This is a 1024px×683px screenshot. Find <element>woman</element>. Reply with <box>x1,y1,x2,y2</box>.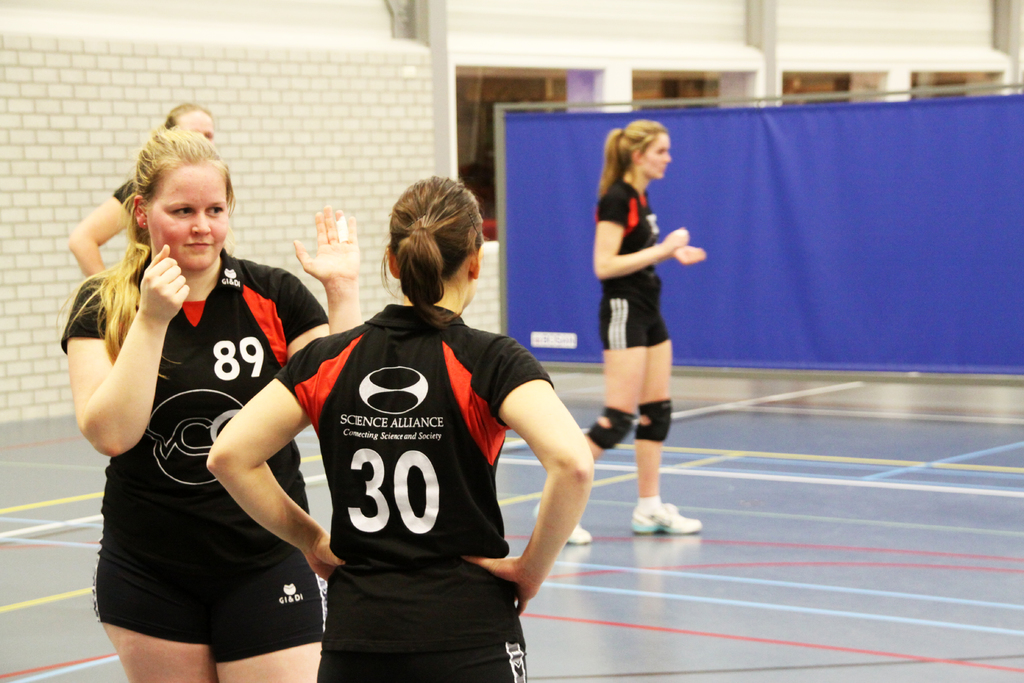
<box>192,169,595,664</box>.
